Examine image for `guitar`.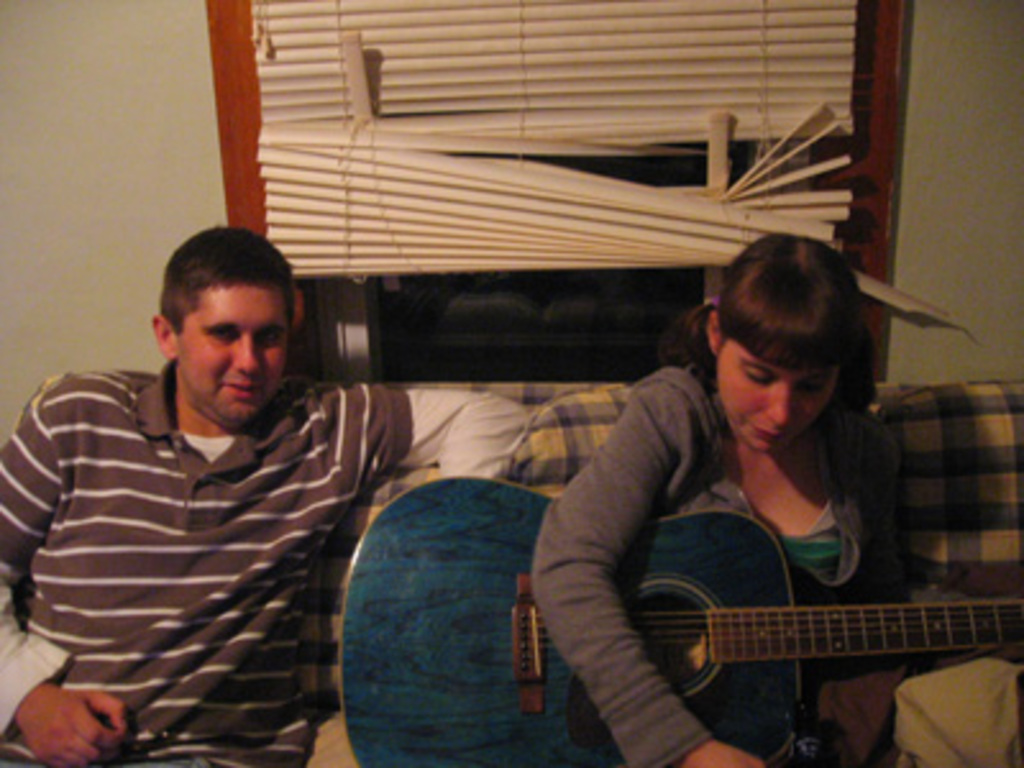
Examination result: <bbox>525, 486, 1023, 750</bbox>.
